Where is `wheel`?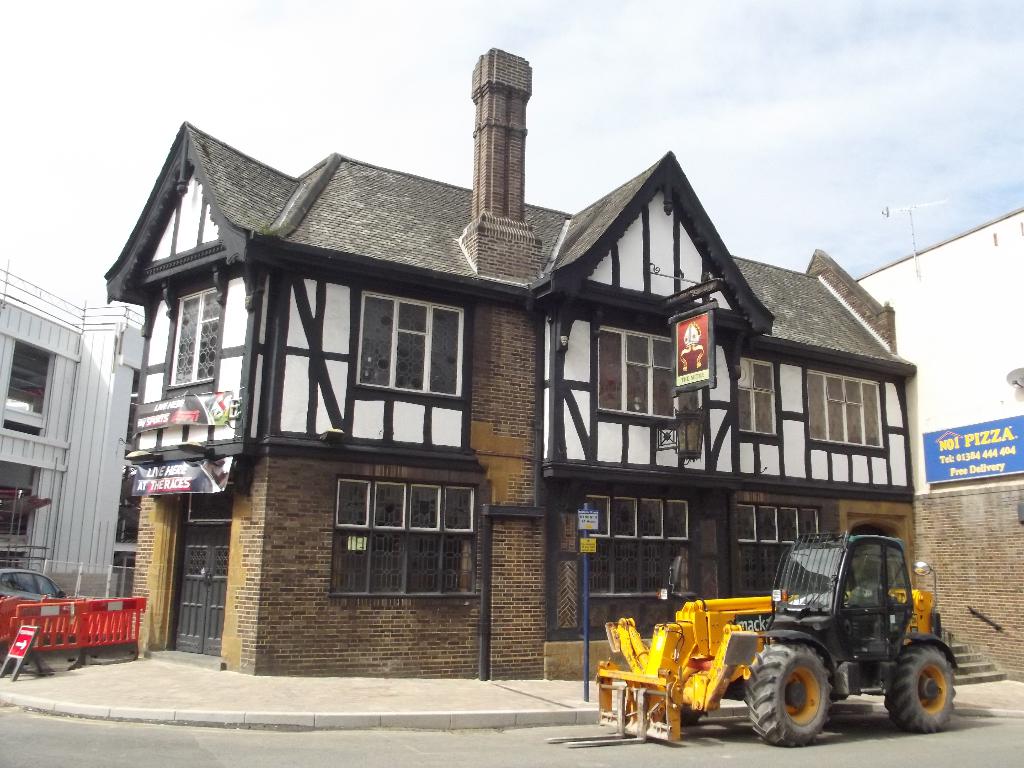
885/644/956/732.
